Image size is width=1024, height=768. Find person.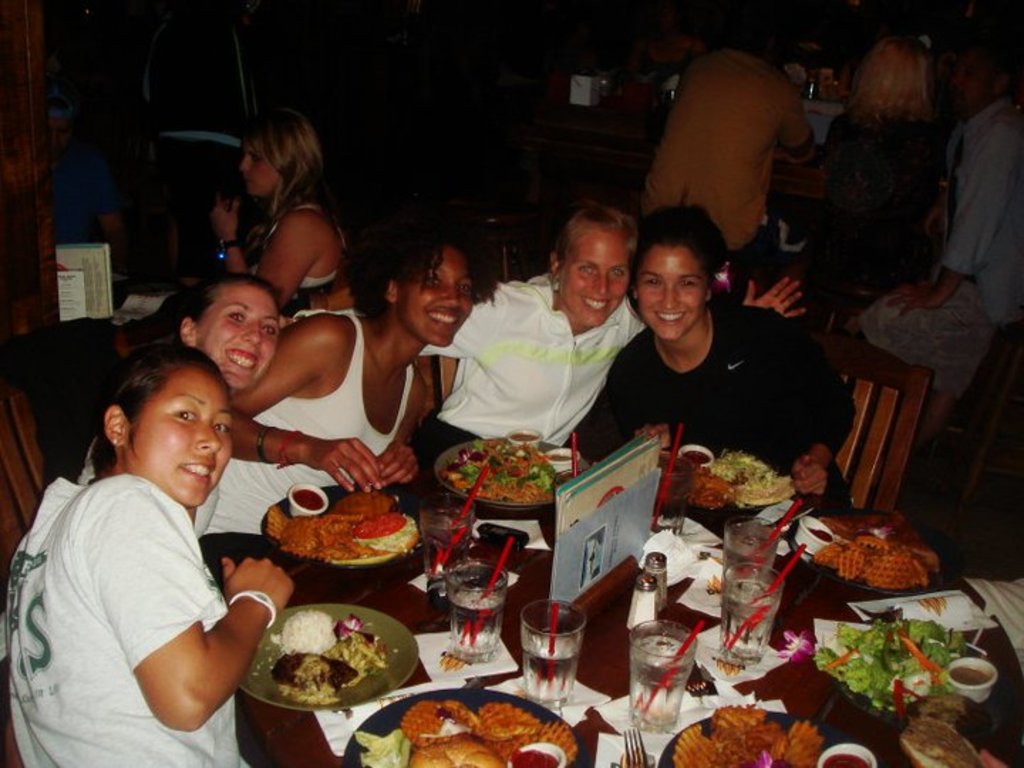
bbox=(212, 110, 346, 309).
